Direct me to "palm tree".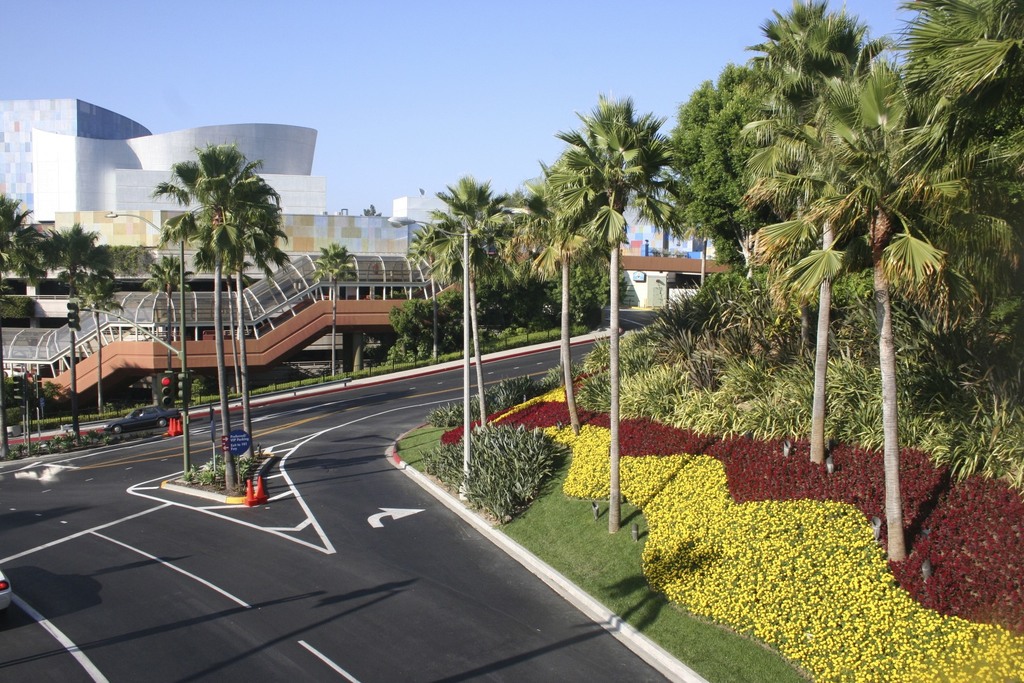
Direction: (752, 41, 1022, 563).
